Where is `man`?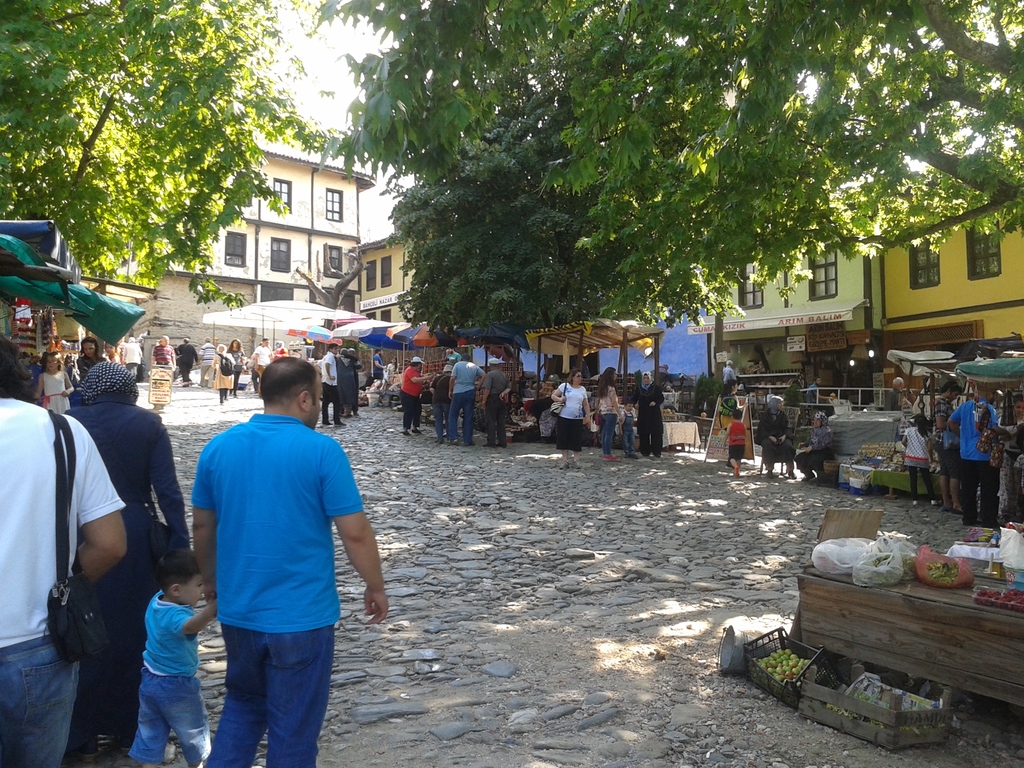
BBox(451, 355, 481, 447).
